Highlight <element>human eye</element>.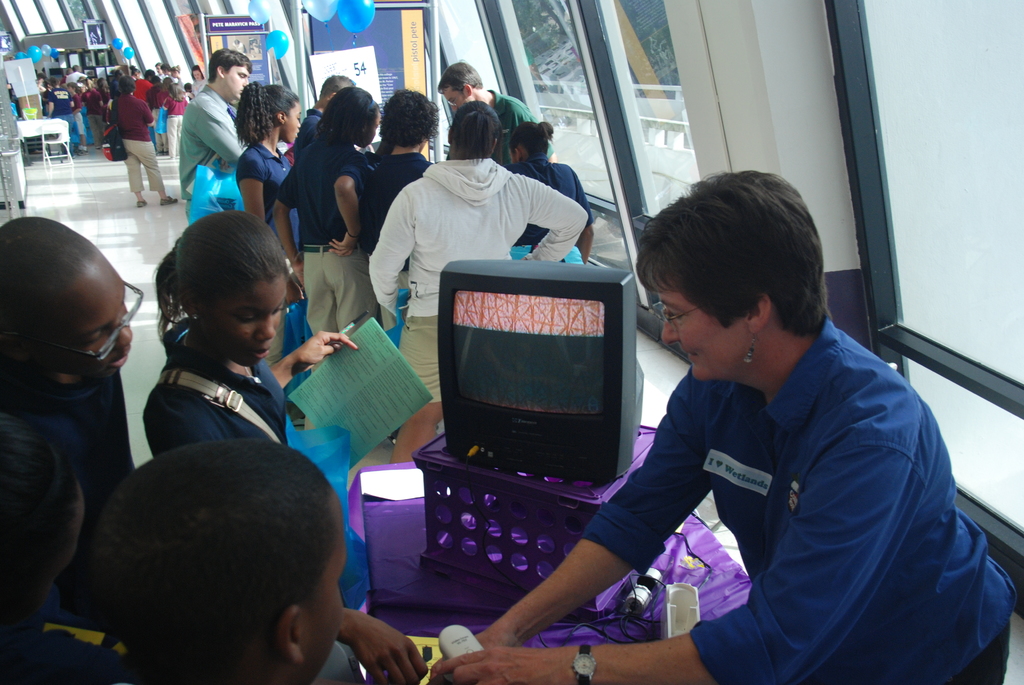
Highlighted region: region(668, 306, 683, 324).
